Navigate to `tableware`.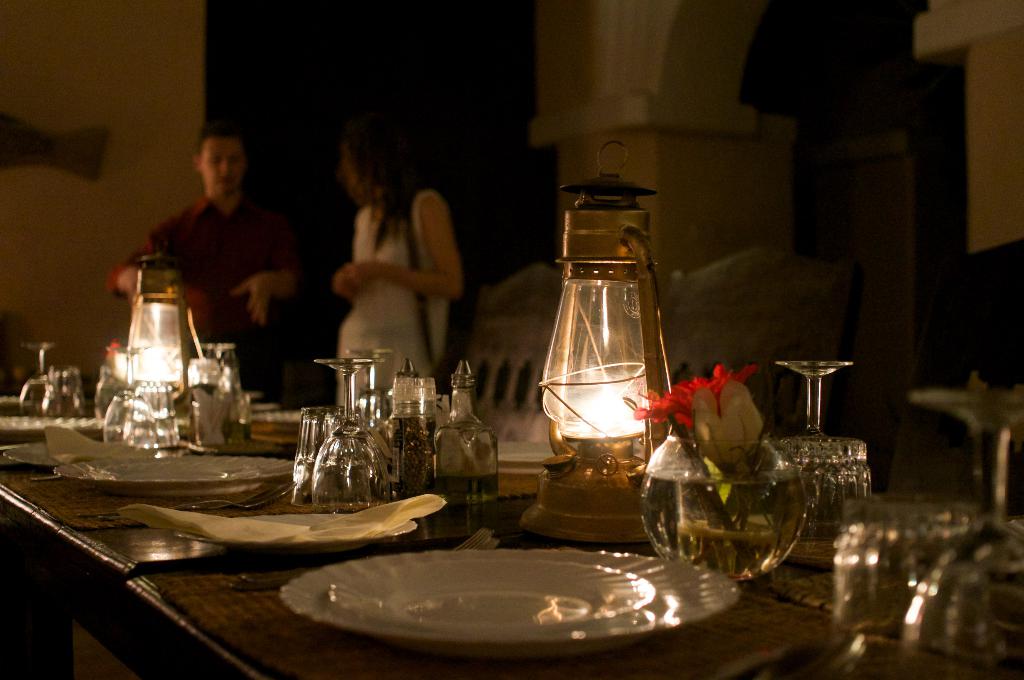
Navigation target: (left=897, top=512, right=1023, bottom=679).
